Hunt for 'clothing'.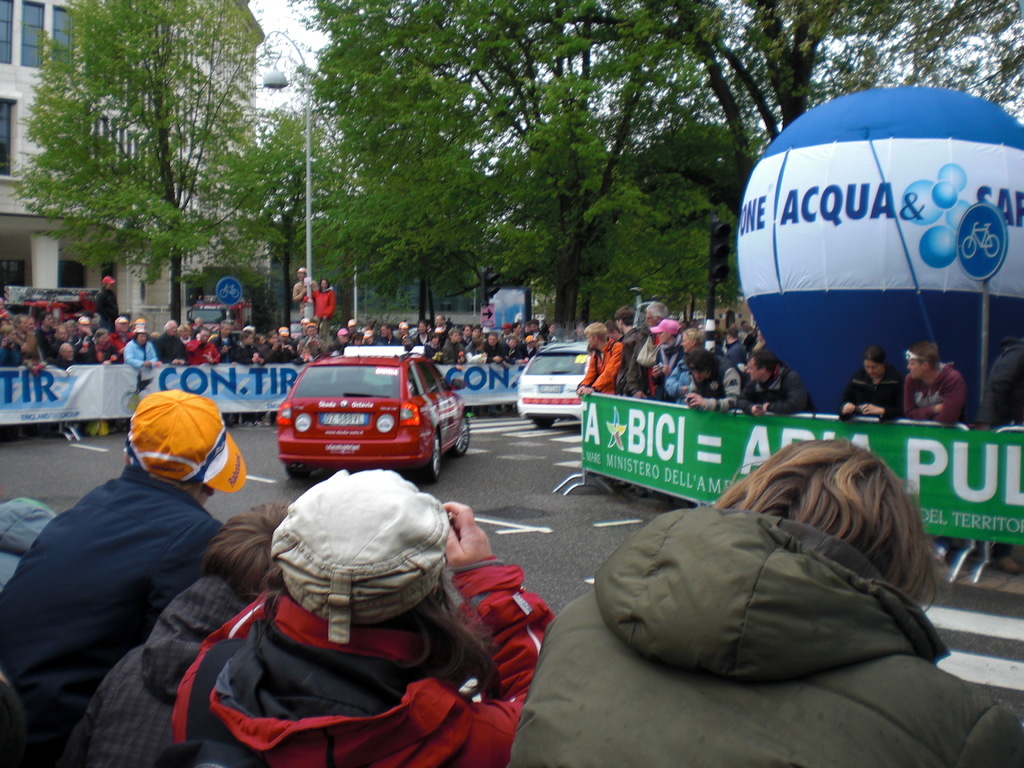
Hunted down at [156,478,533,758].
